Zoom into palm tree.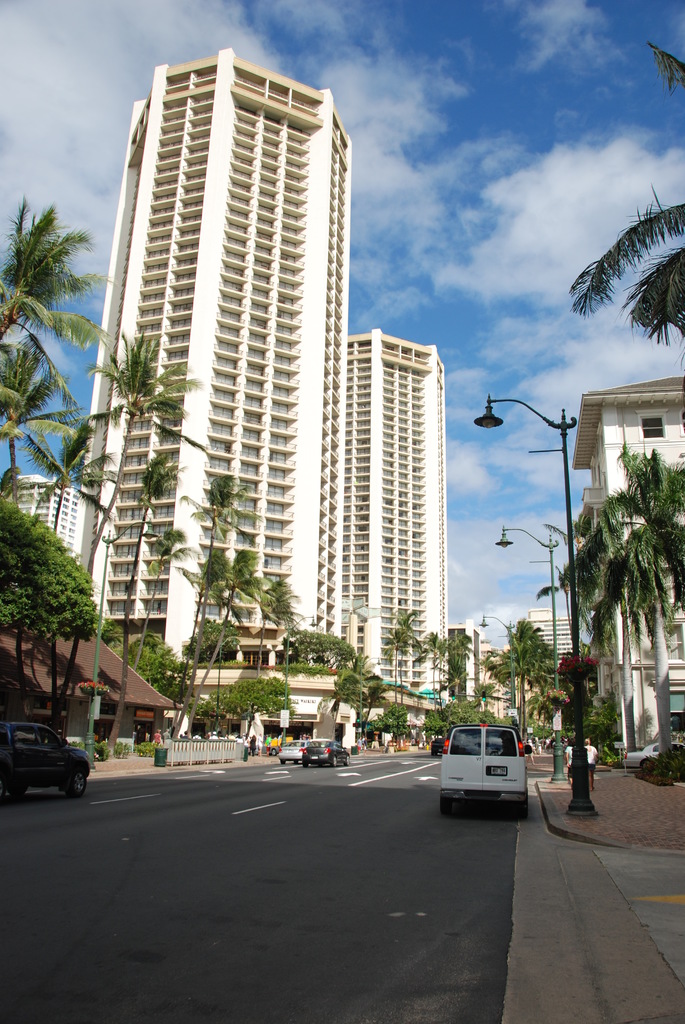
Zoom target: BBox(184, 547, 252, 726).
